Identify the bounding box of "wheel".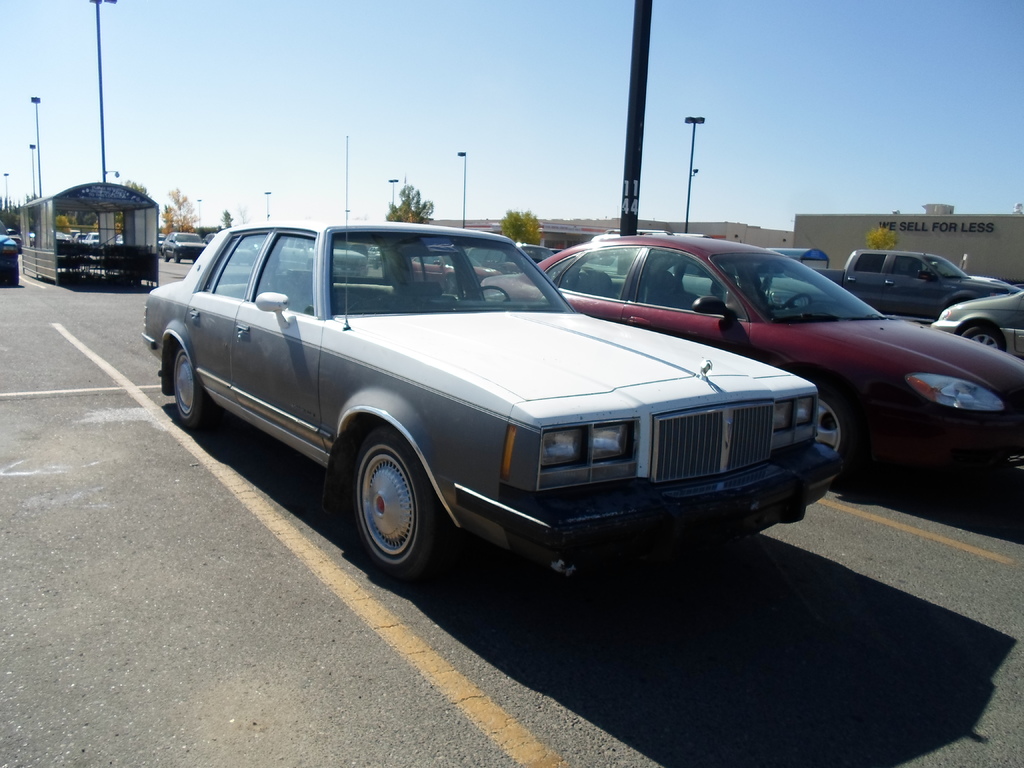
box(964, 328, 1007, 351).
